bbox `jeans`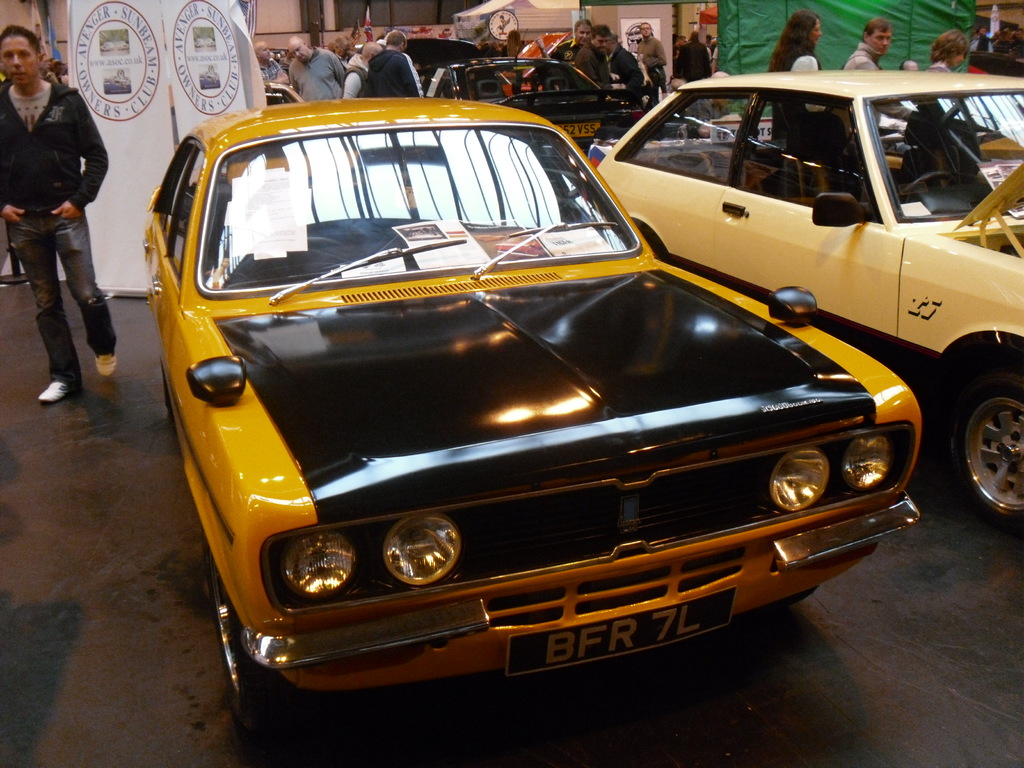
(left=12, top=177, right=102, bottom=420)
